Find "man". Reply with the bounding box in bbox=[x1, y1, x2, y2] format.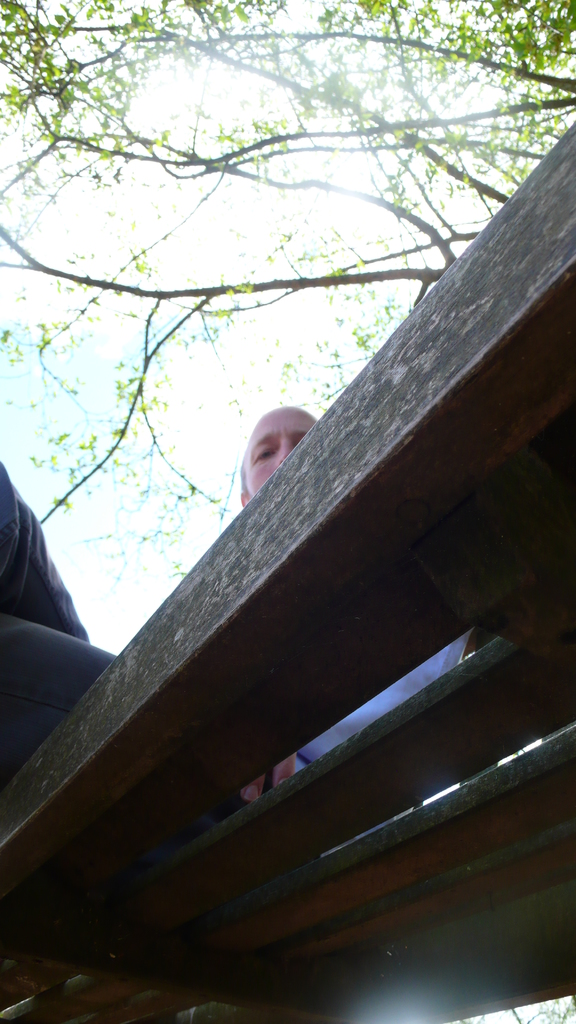
bbox=[0, 407, 471, 813].
